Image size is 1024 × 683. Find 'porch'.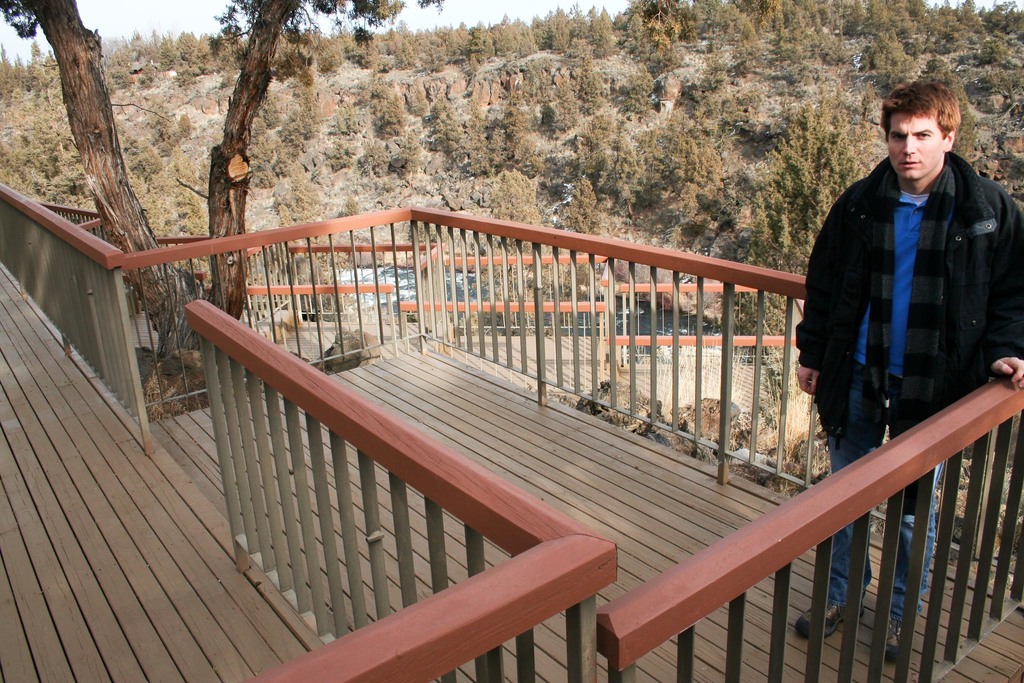
x1=0 y1=179 x2=1023 y2=682.
